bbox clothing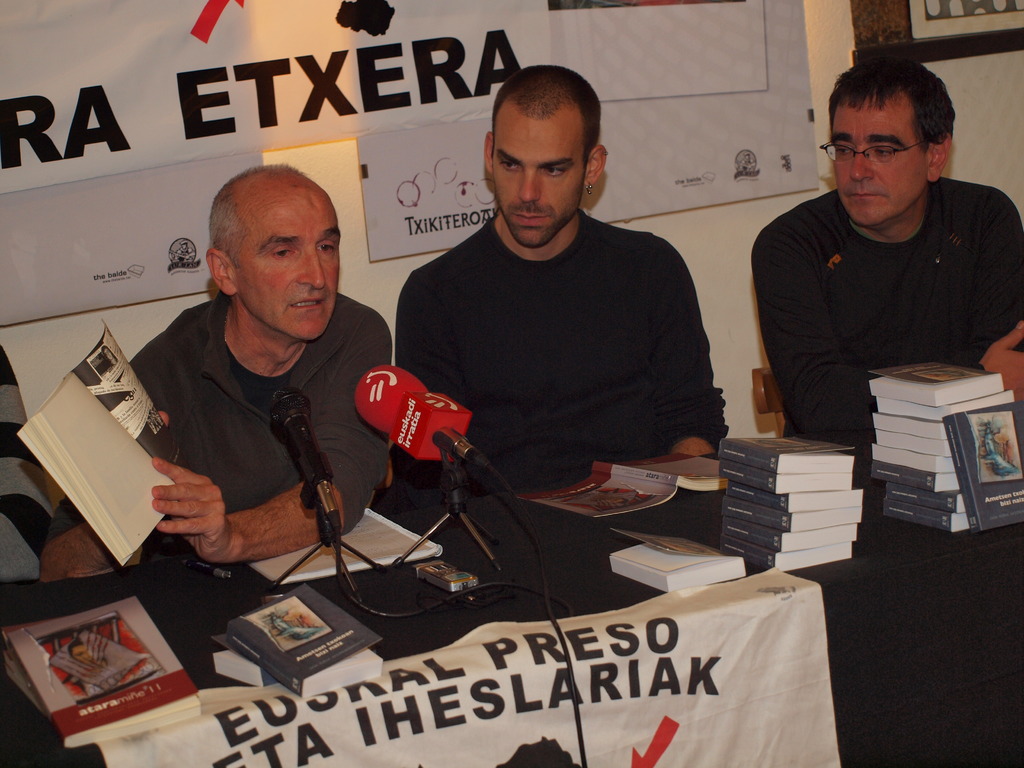
bbox=(395, 212, 726, 490)
